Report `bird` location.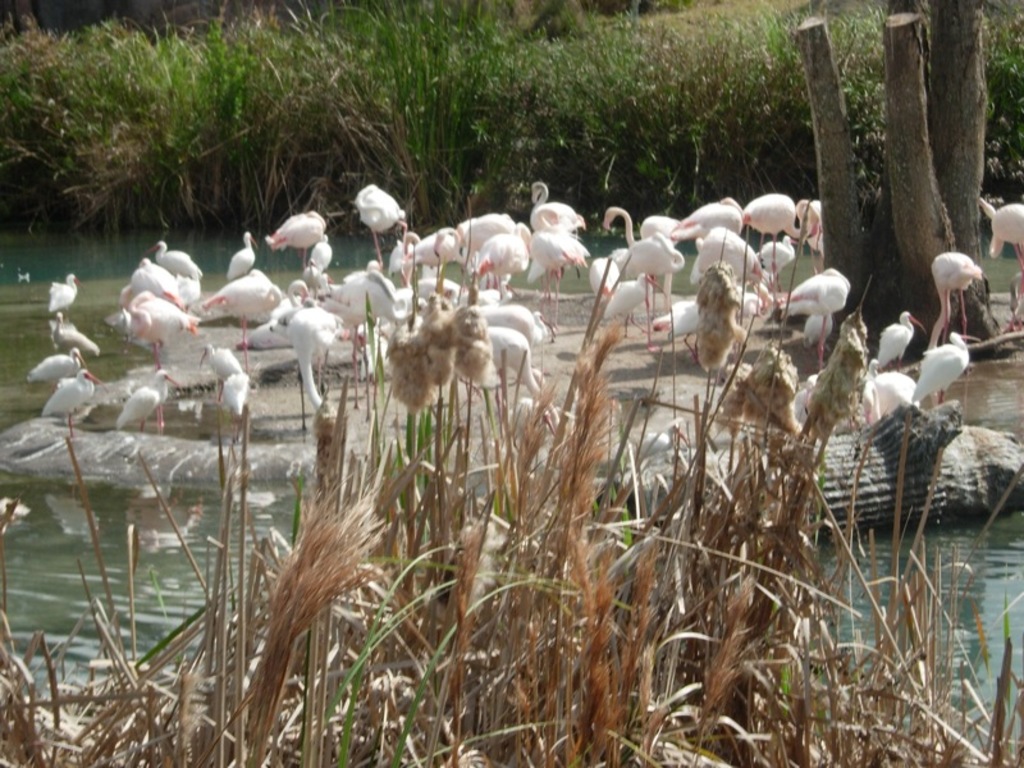
Report: detection(531, 182, 590, 230).
